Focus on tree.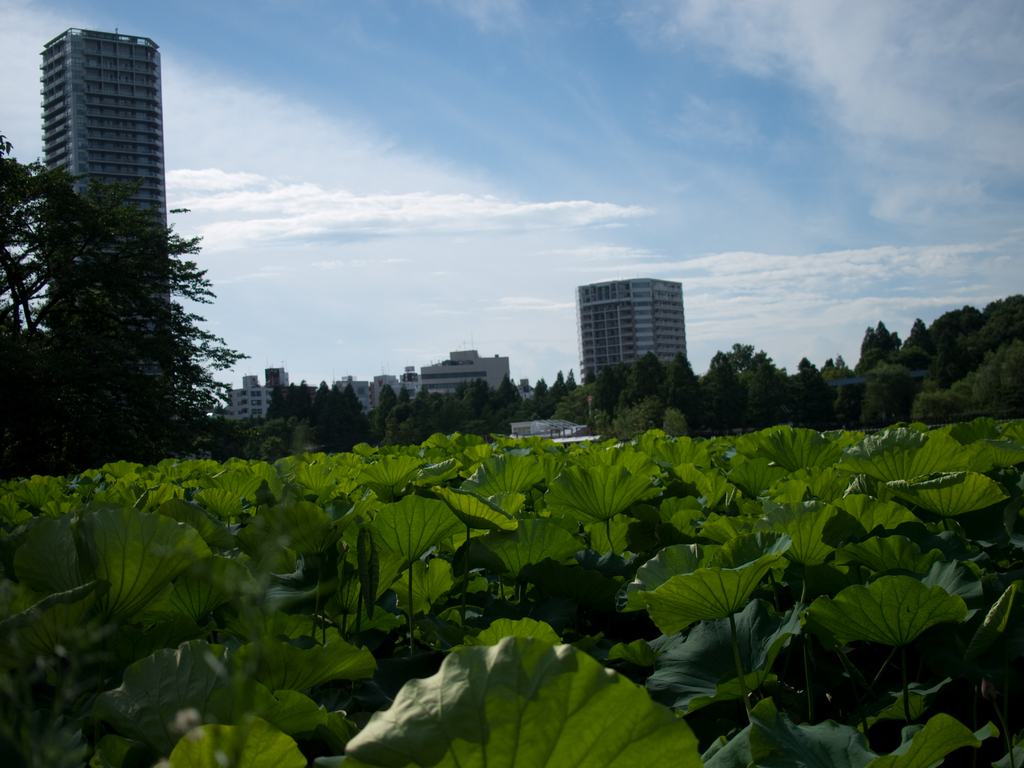
Focused at rect(644, 342, 674, 404).
